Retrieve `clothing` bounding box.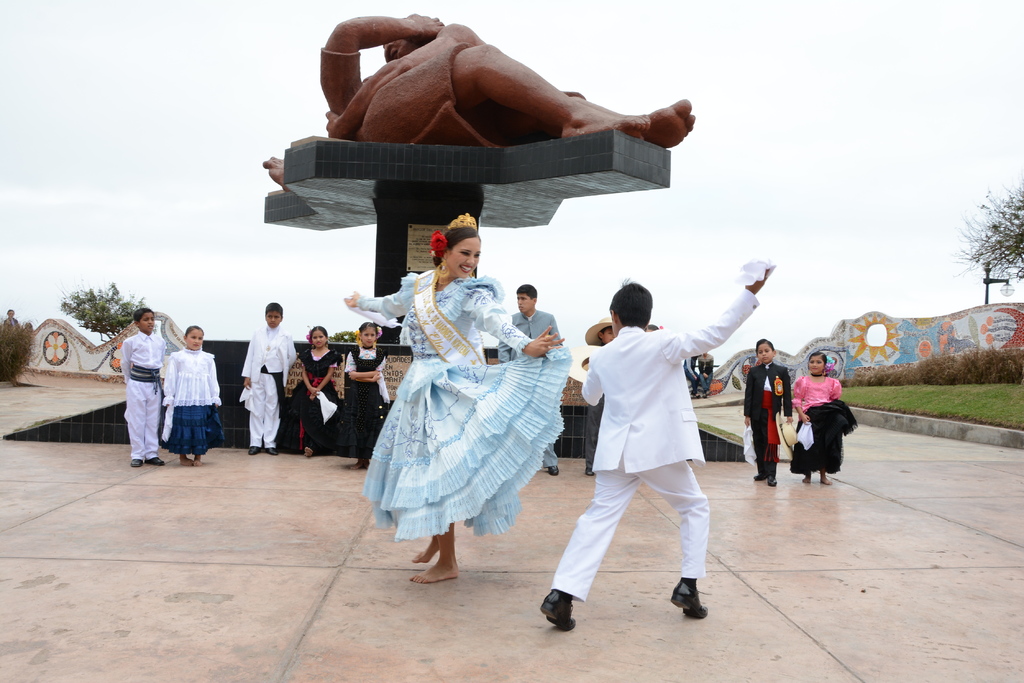
Bounding box: region(739, 364, 778, 473).
